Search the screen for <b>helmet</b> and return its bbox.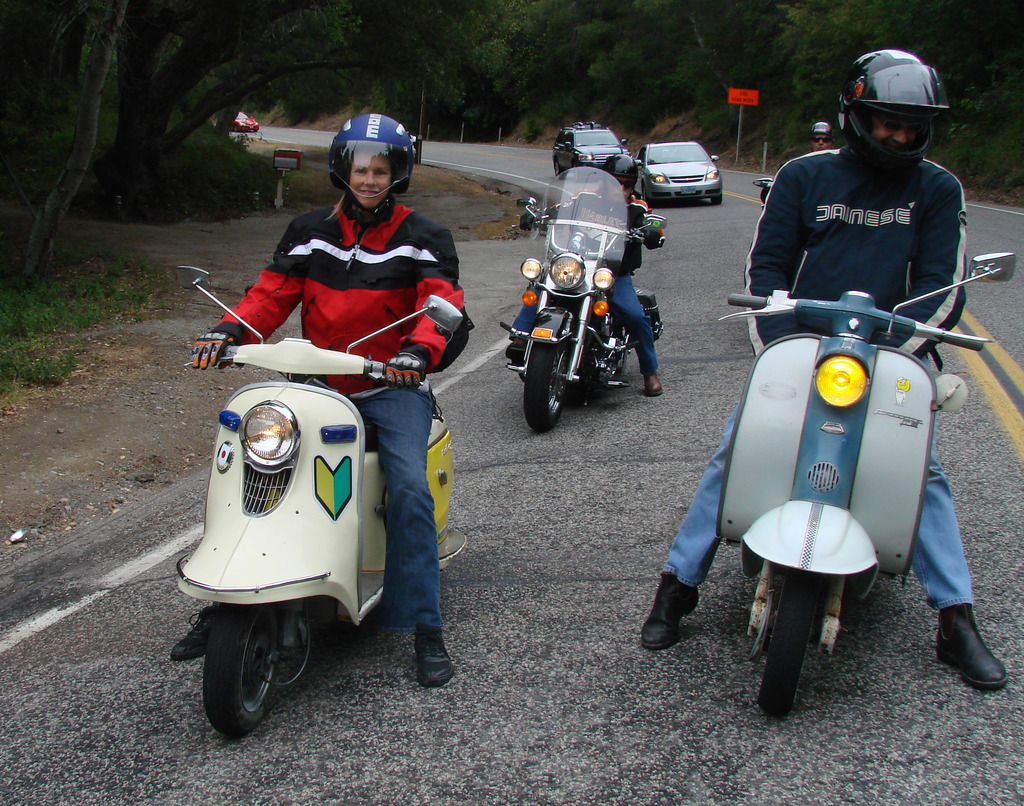
Found: <region>601, 152, 642, 204</region>.
